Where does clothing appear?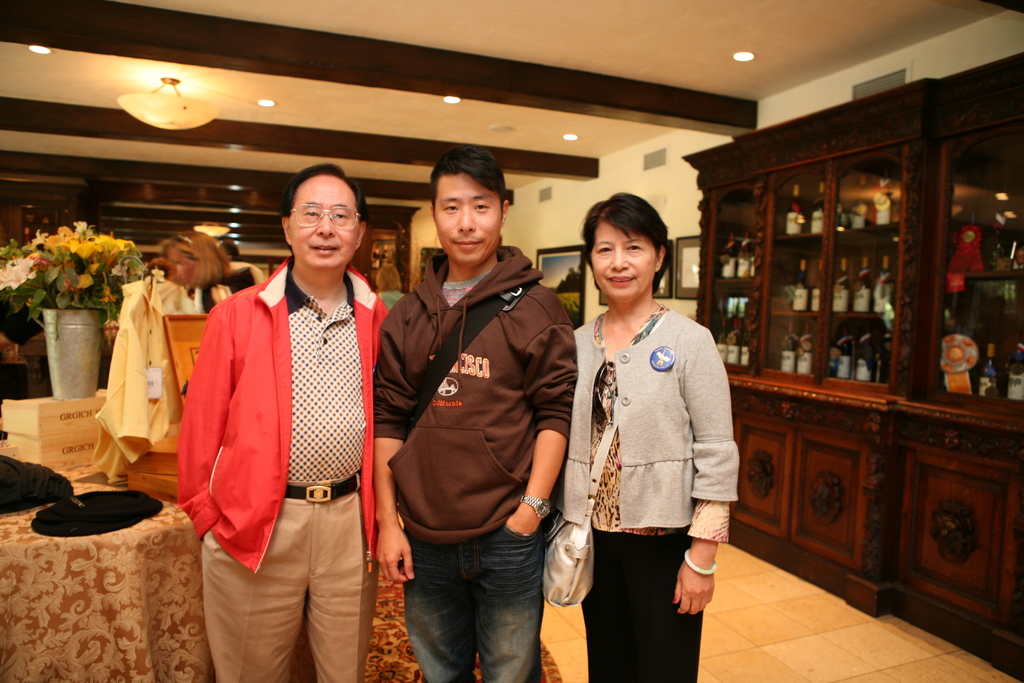
Appears at x1=91, y1=284, x2=180, y2=473.
